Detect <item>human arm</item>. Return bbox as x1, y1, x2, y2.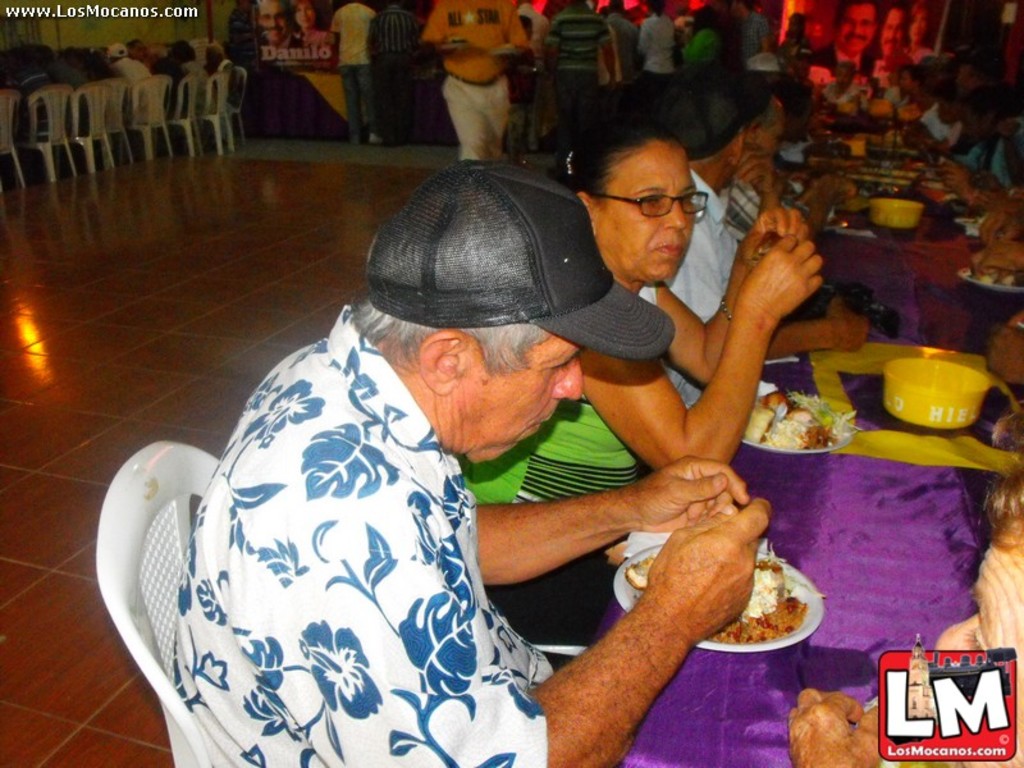
979, 193, 1023, 250.
